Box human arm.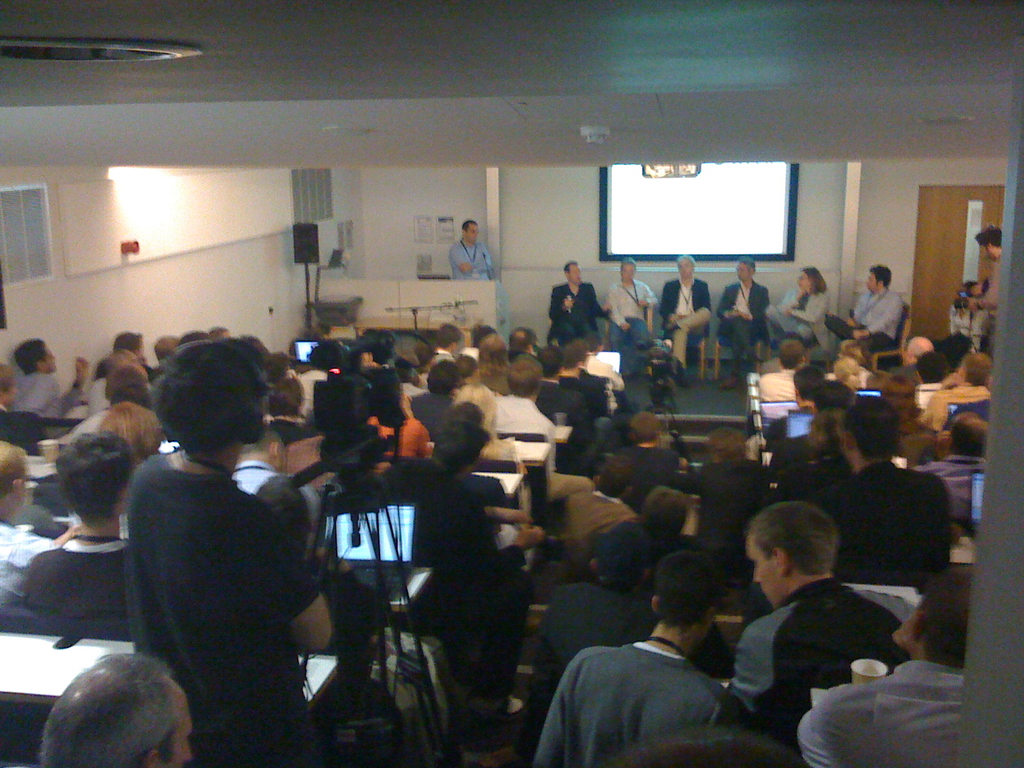
left=851, top=294, right=901, bottom=340.
